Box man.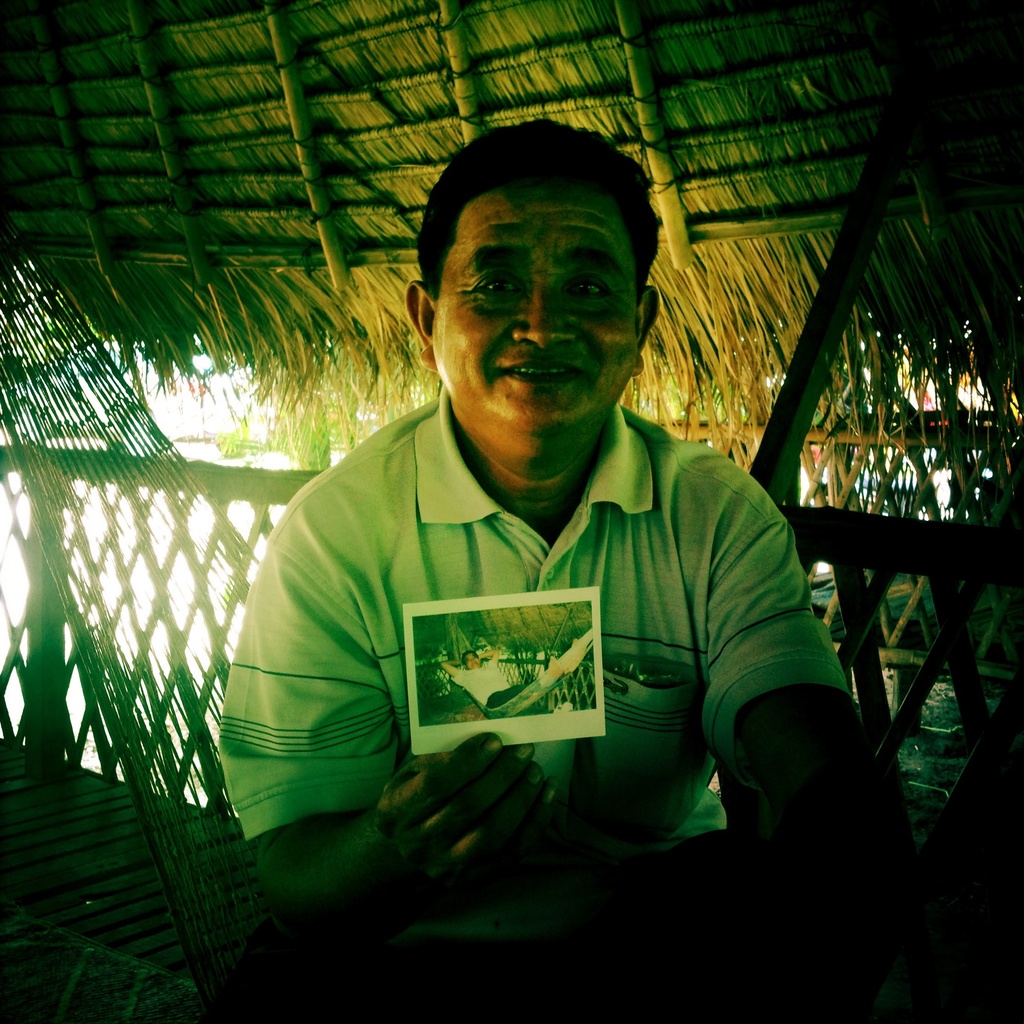
443,637,595,714.
